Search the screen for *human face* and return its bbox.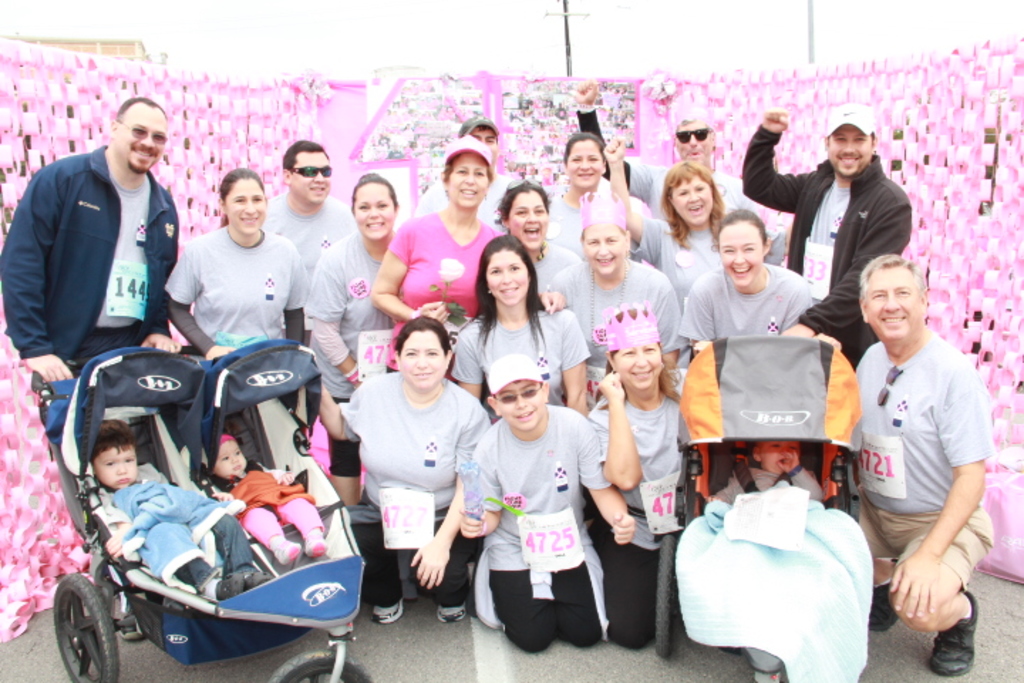
Found: crop(725, 221, 761, 285).
